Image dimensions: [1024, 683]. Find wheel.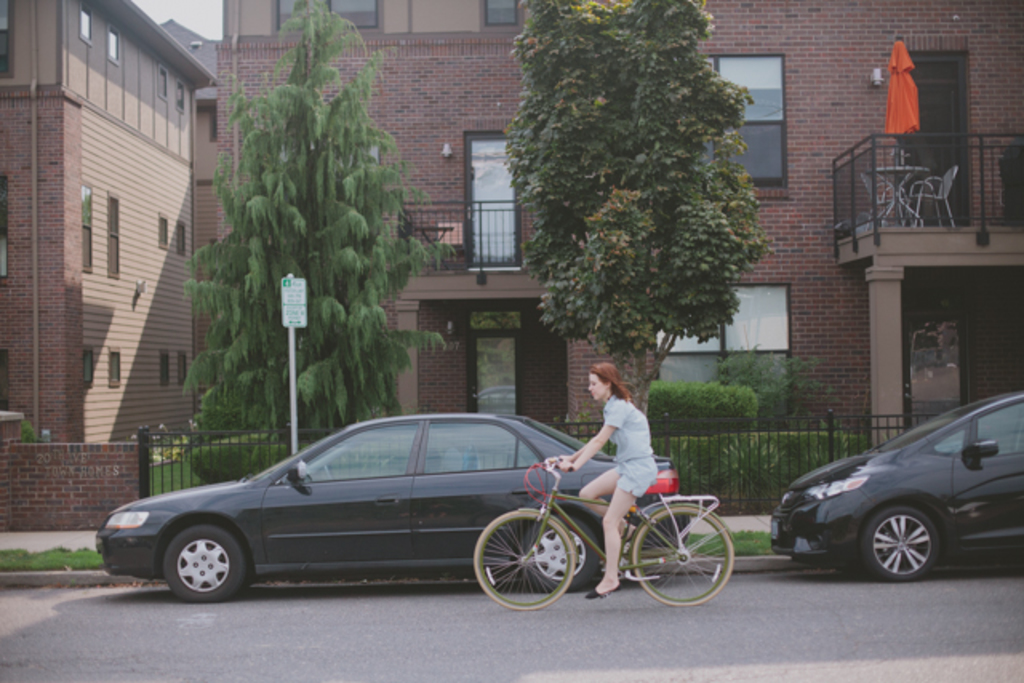
select_region(520, 510, 598, 582).
